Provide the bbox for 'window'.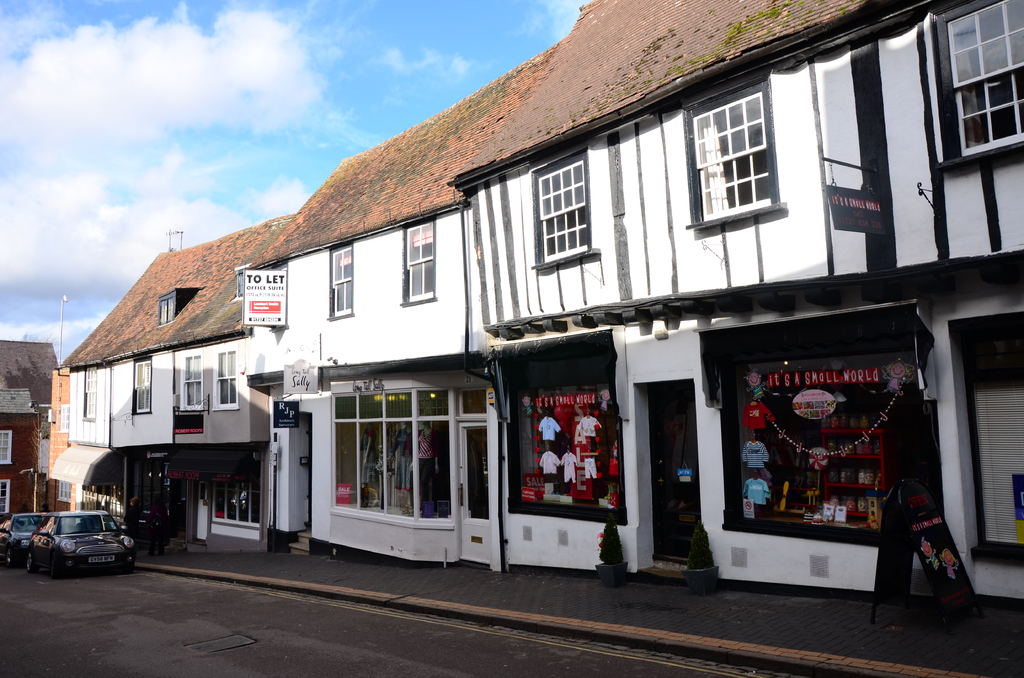
<region>2, 480, 12, 516</region>.
